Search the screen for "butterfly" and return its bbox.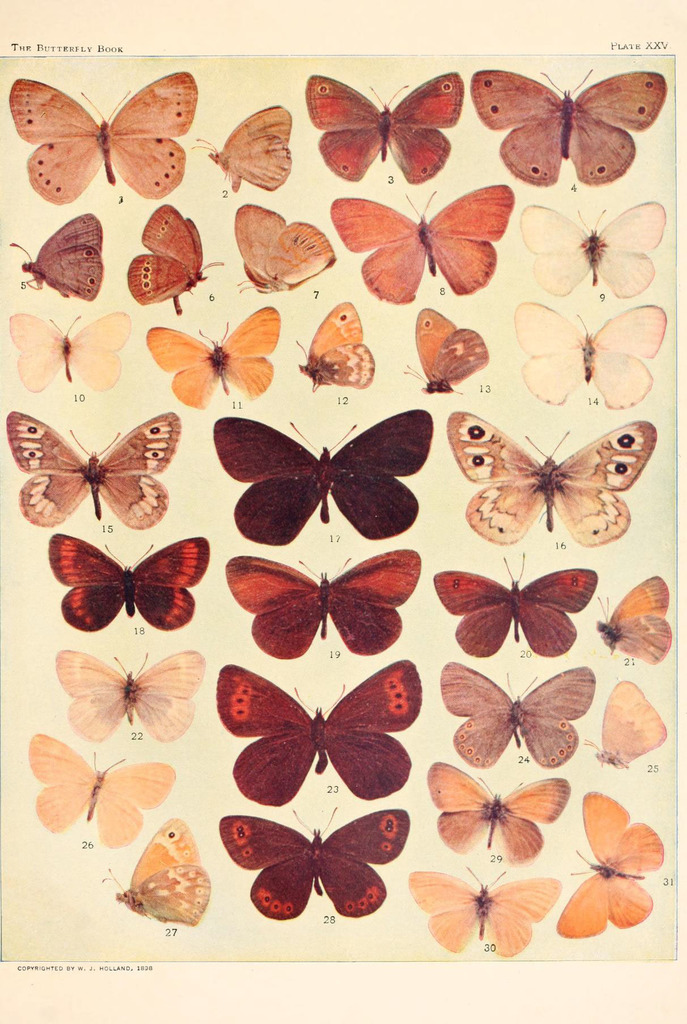
Found: <region>433, 655, 588, 781</region>.
